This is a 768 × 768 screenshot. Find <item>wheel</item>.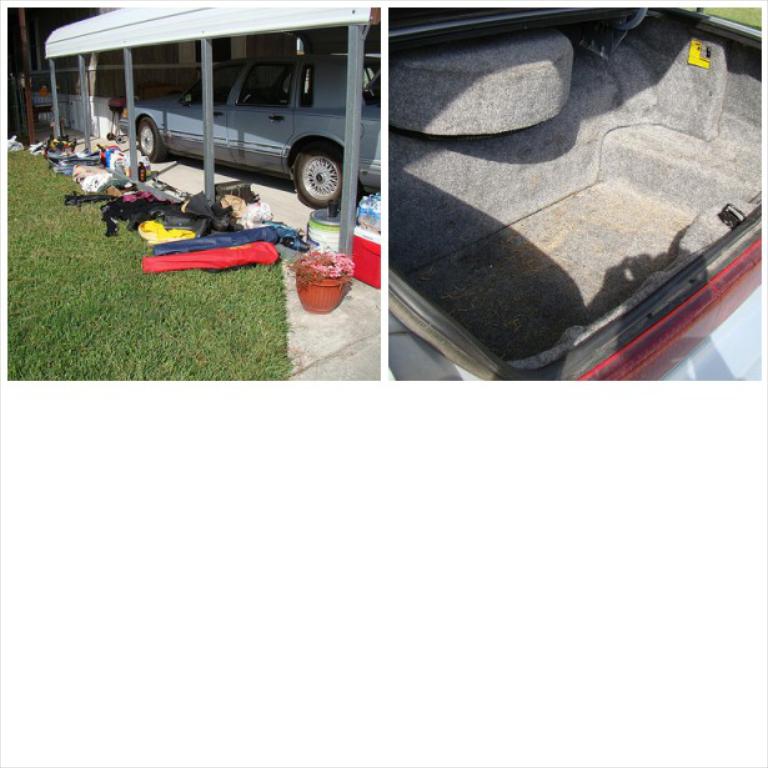
Bounding box: (105,132,115,141).
